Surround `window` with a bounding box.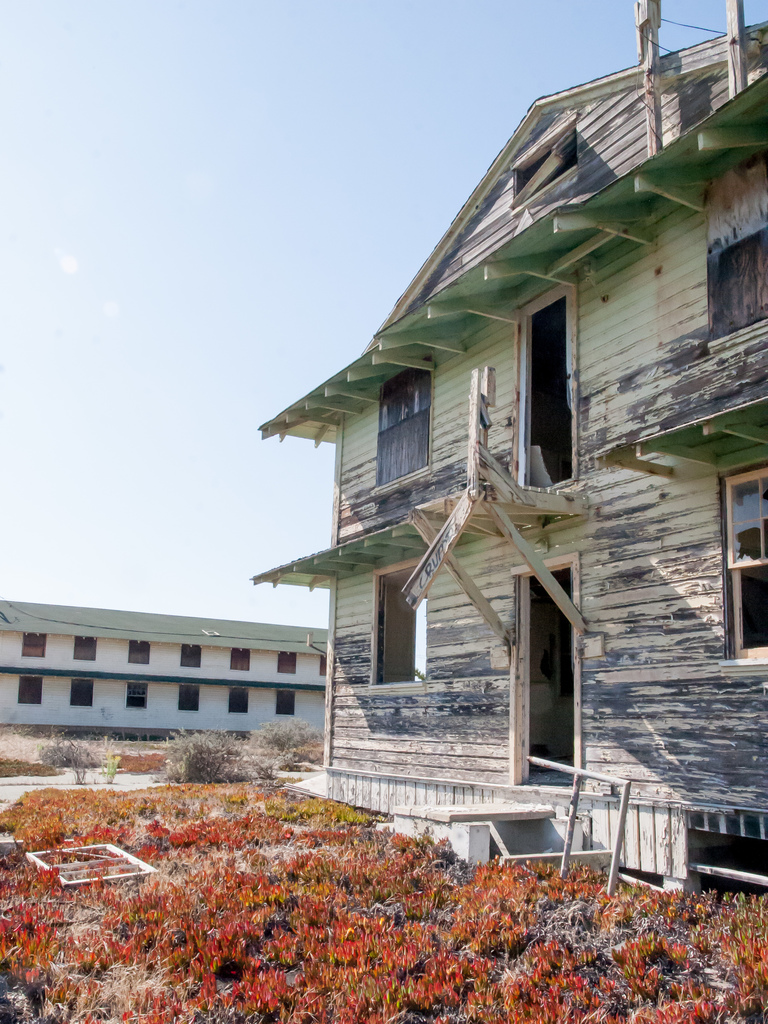
region(15, 678, 42, 706).
